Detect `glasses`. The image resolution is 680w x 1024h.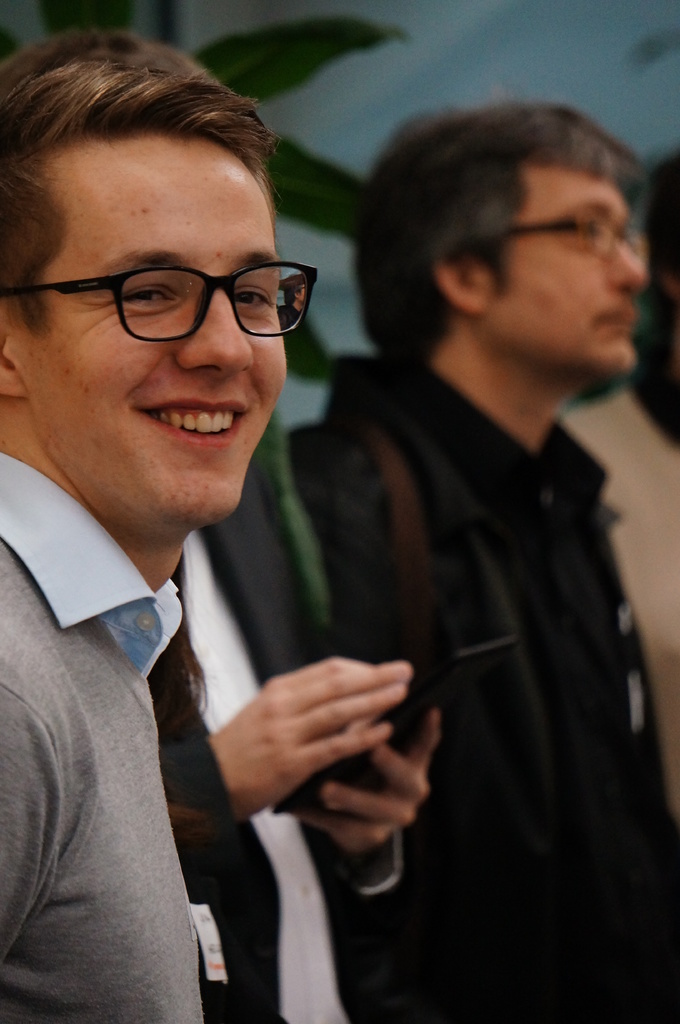
{"left": 464, "top": 204, "right": 649, "bottom": 266}.
